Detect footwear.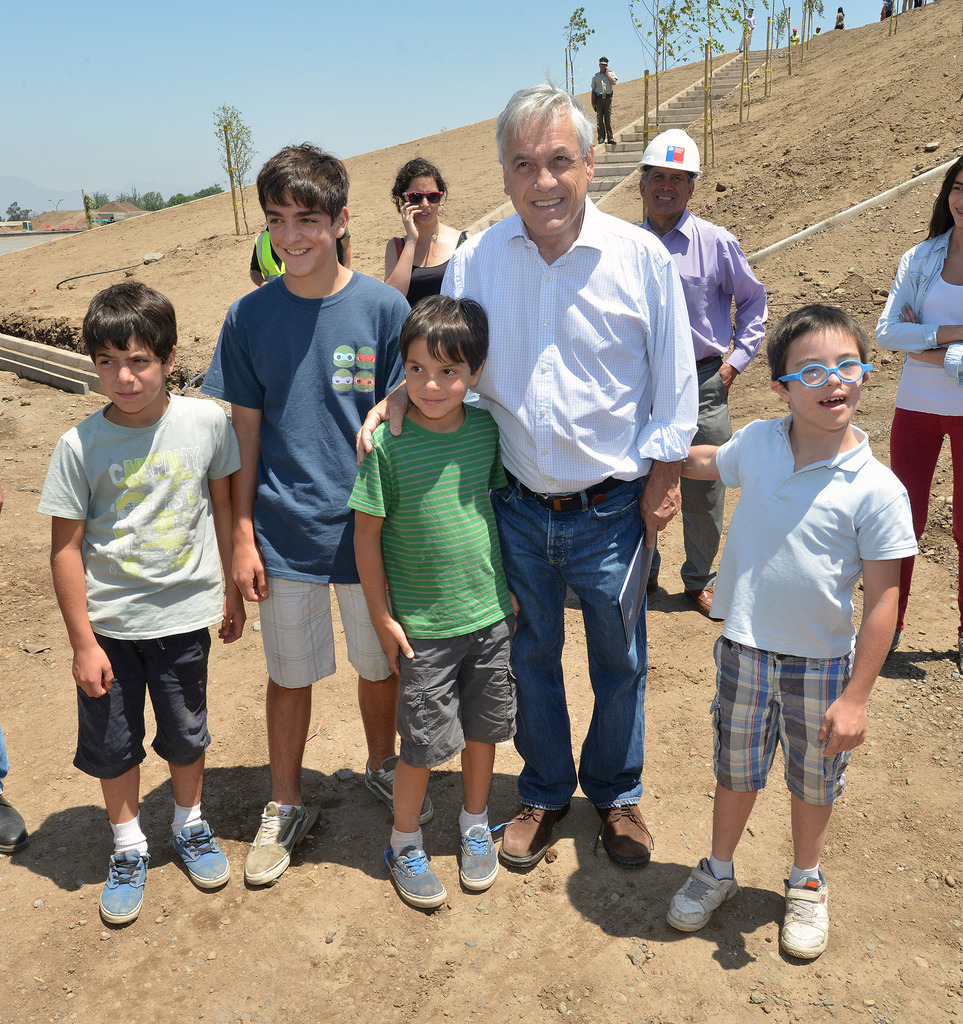
Detected at (left=0, top=781, right=31, bottom=855).
